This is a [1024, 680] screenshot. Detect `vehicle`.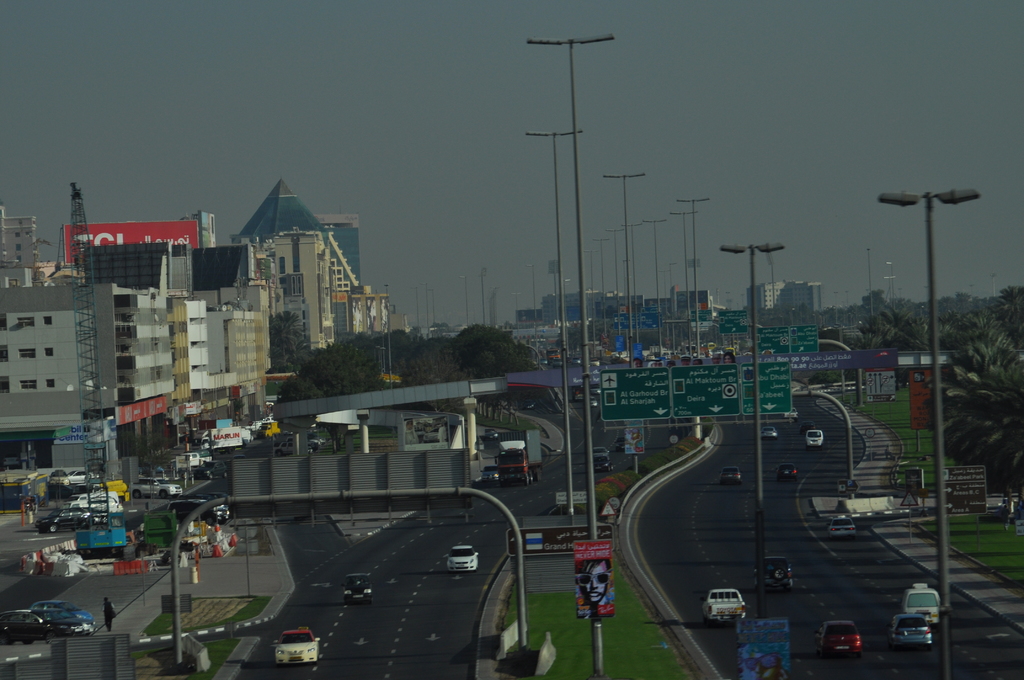
32/509/81/534.
